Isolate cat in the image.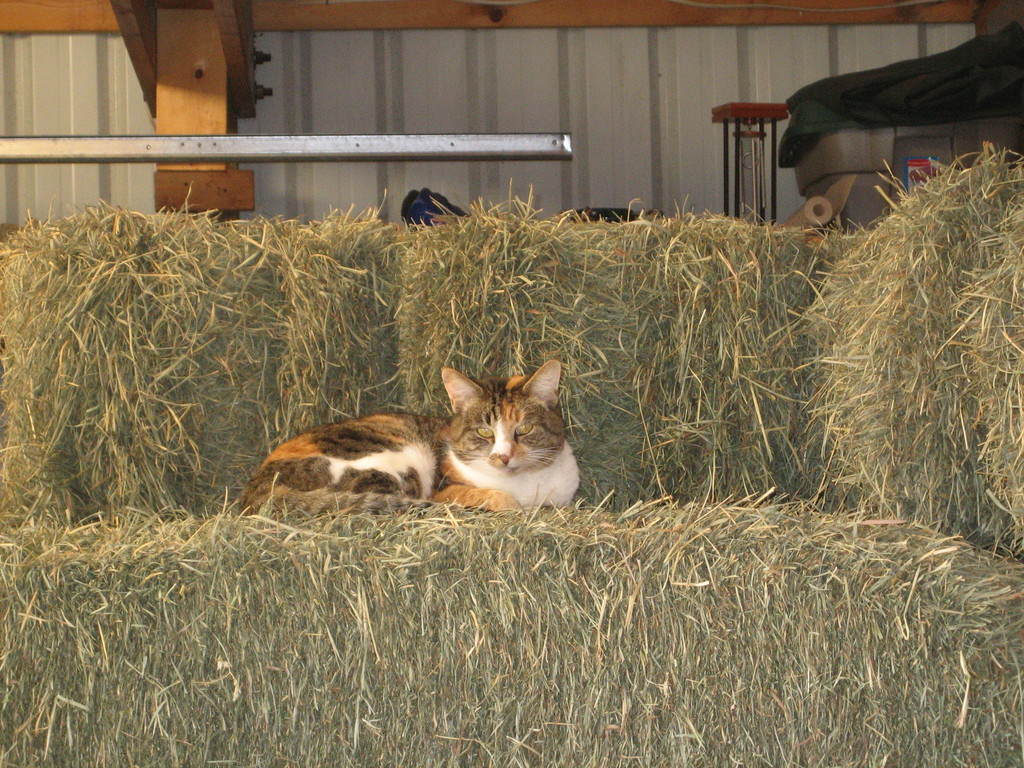
Isolated region: x1=237, y1=362, x2=579, y2=512.
